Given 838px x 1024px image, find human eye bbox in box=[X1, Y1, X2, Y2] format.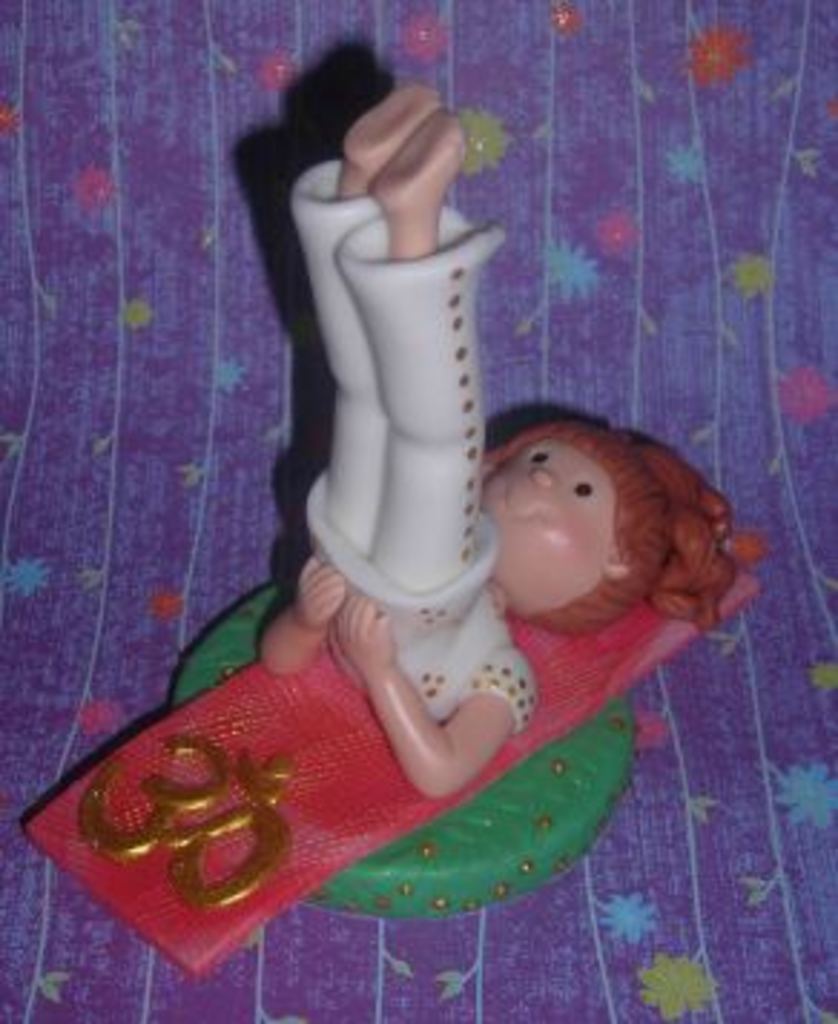
box=[525, 439, 548, 468].
